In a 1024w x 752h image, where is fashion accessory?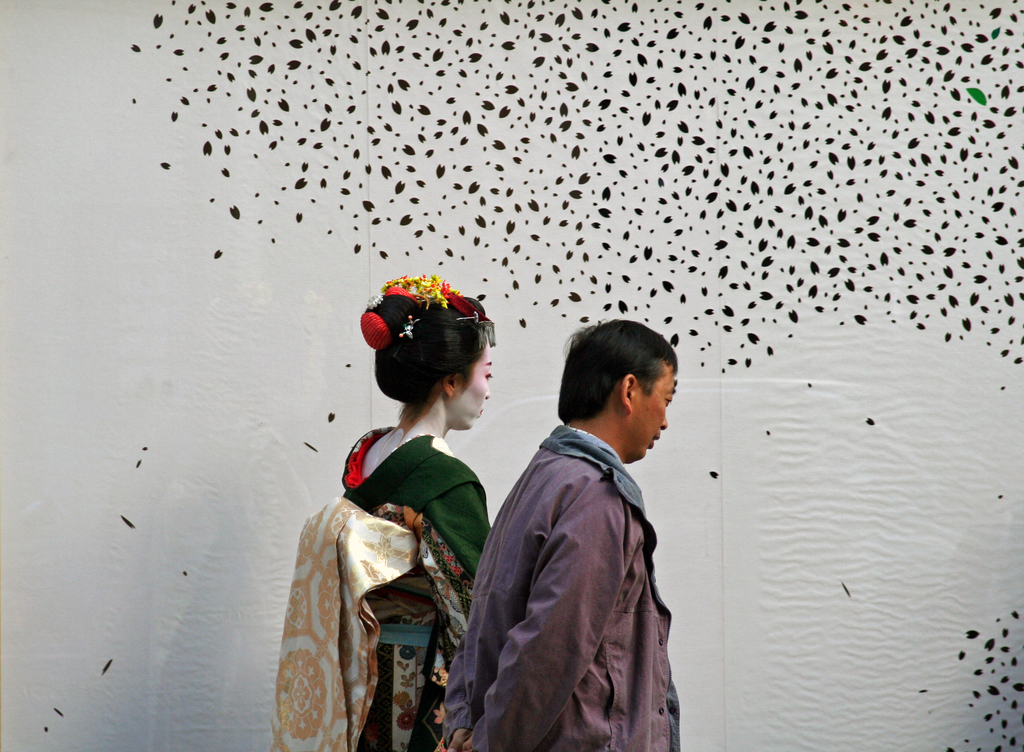
x1=366 y1=291 x2=385 y2=309.
